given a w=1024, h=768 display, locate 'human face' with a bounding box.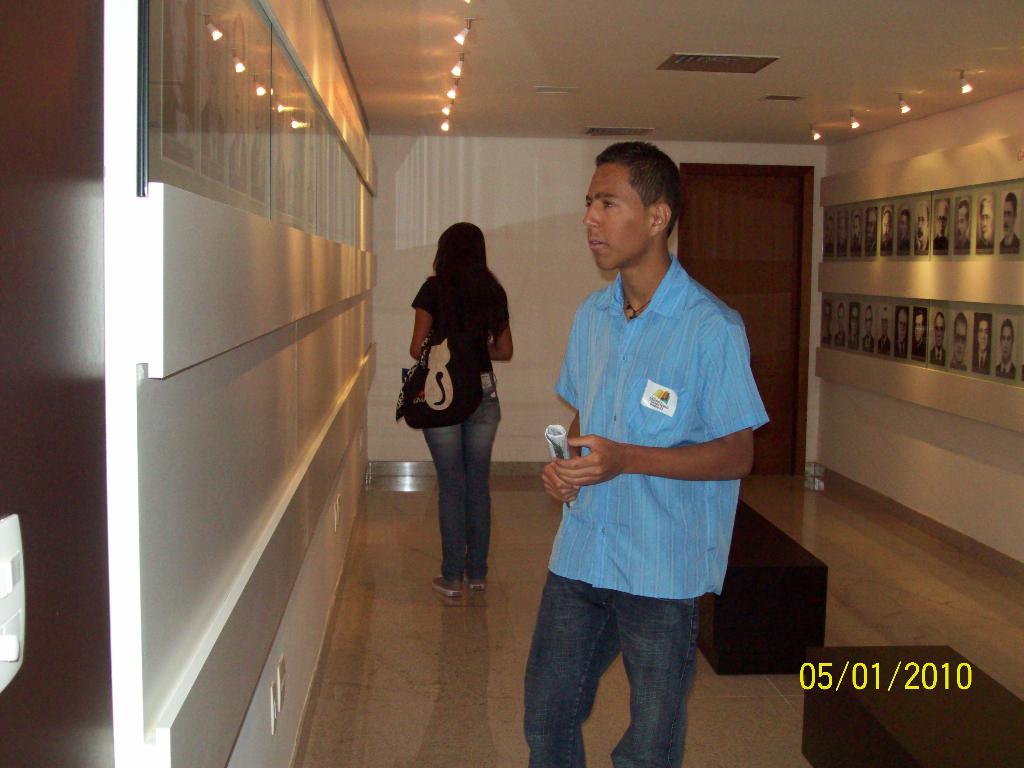
Located: bbox=[1005, 204, 1017, 234].
